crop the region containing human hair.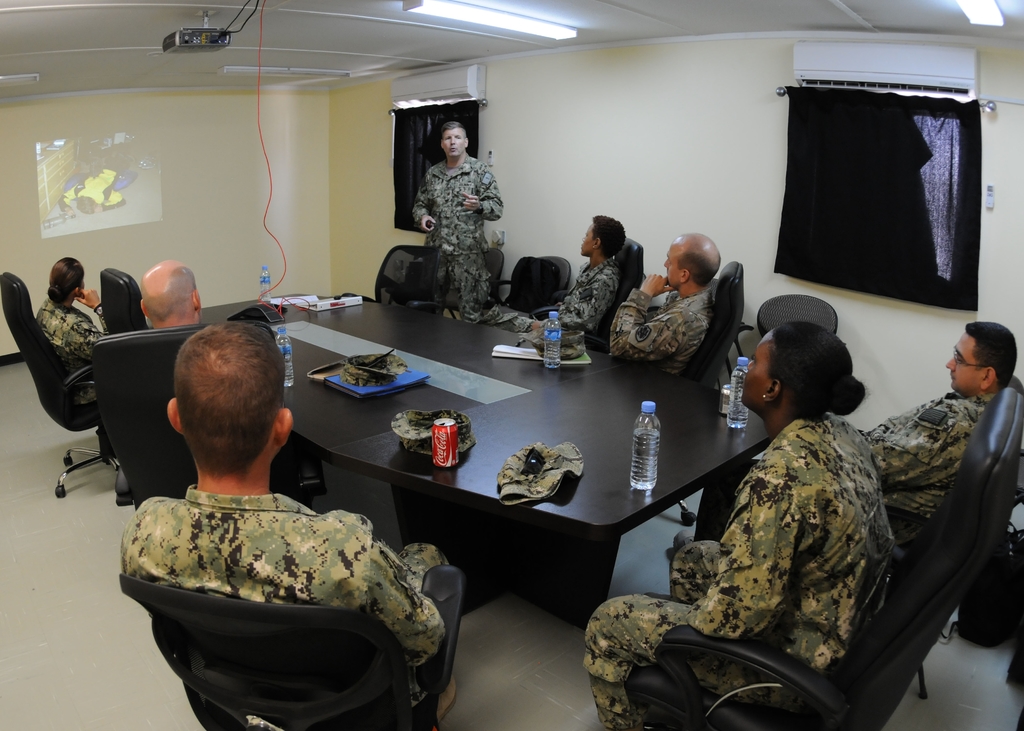
Crop region: <region>963, 322, 1016, 387</region>.
